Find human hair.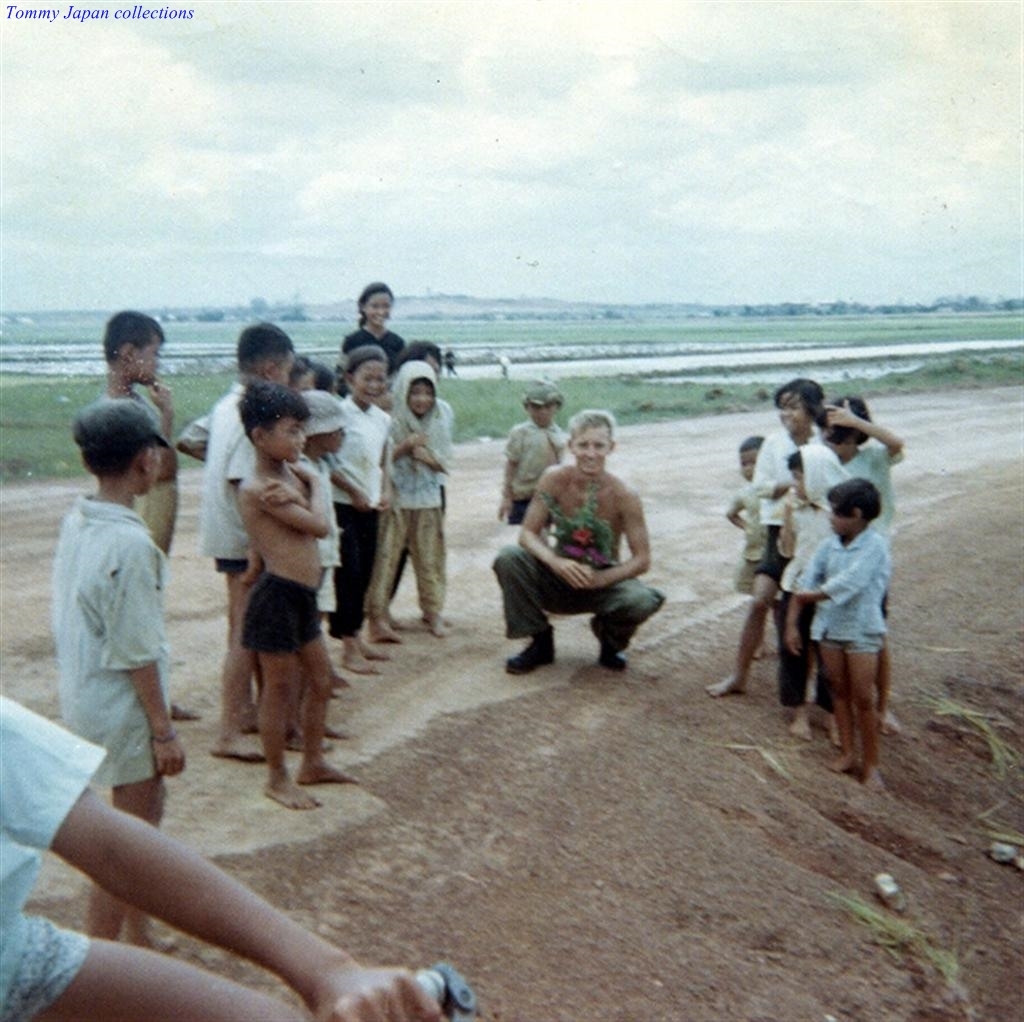
740:435:766:453.
